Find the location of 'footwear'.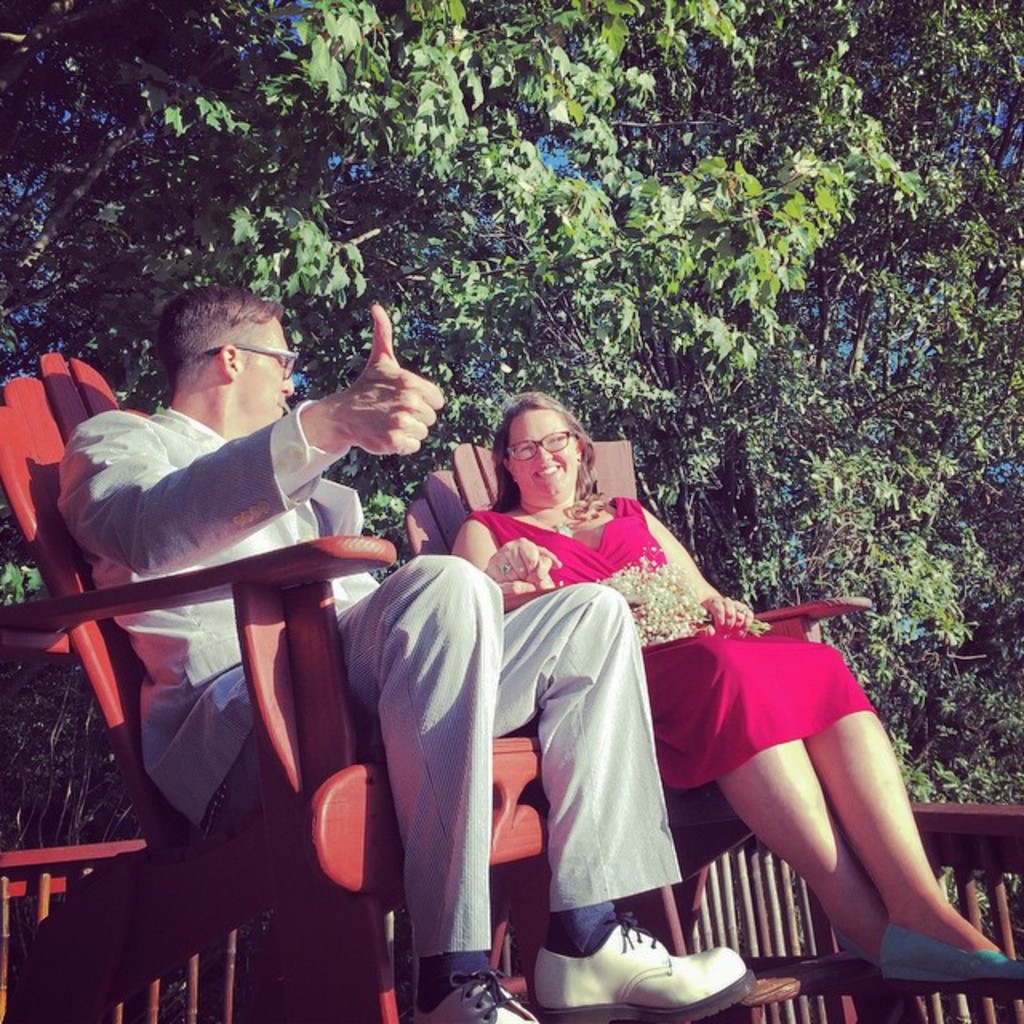
Location: box=[885, 928, 1022, 990].
